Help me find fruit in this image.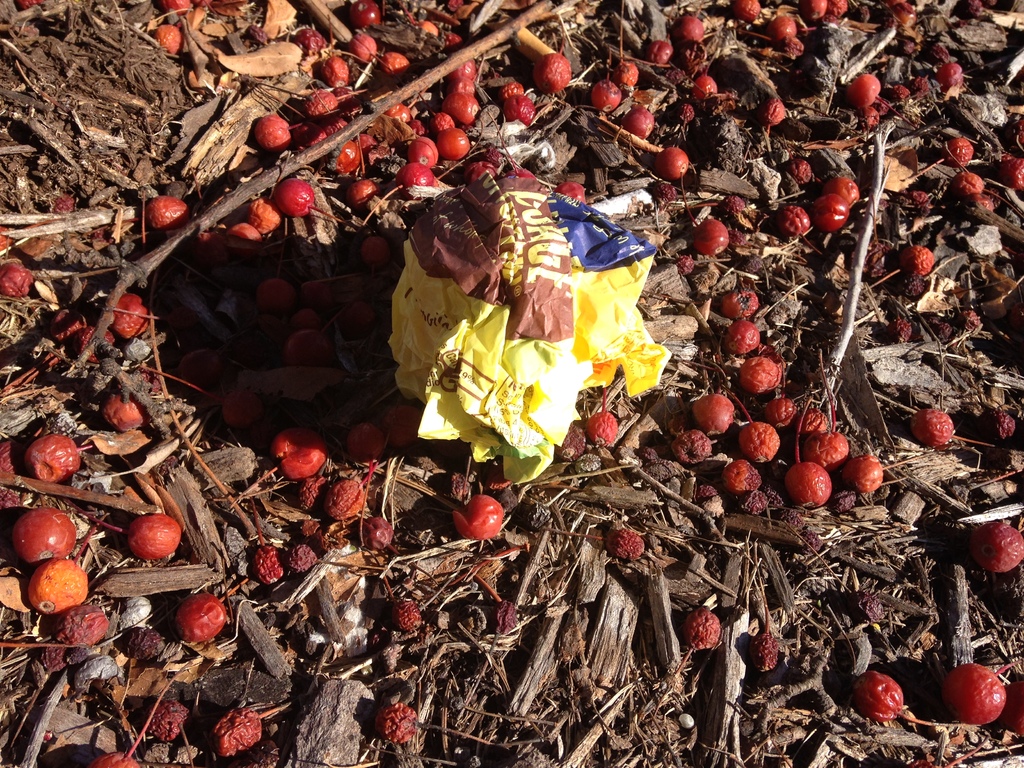
Found it: box=[950, 132, 975, 171].
